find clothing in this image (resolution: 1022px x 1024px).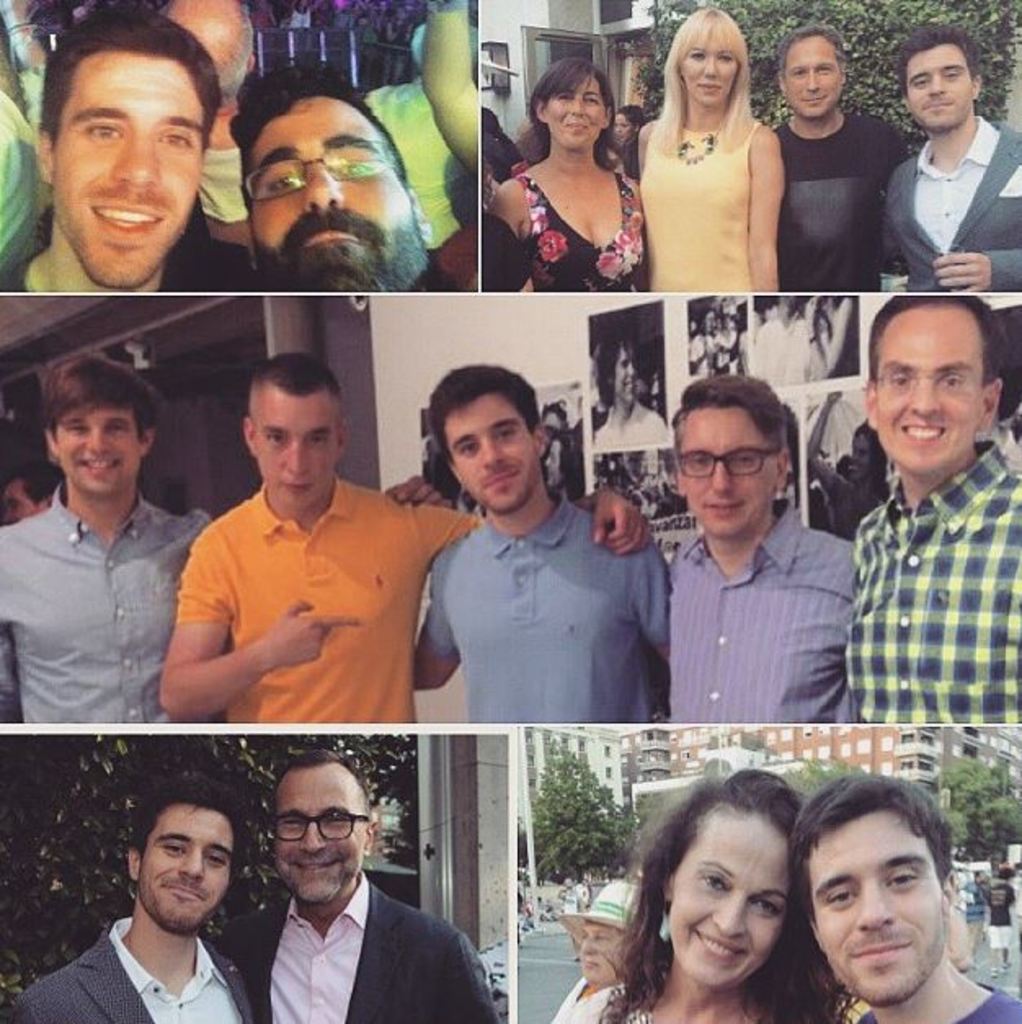
<bbox>250, 870, 495, 1022</bbox>.
